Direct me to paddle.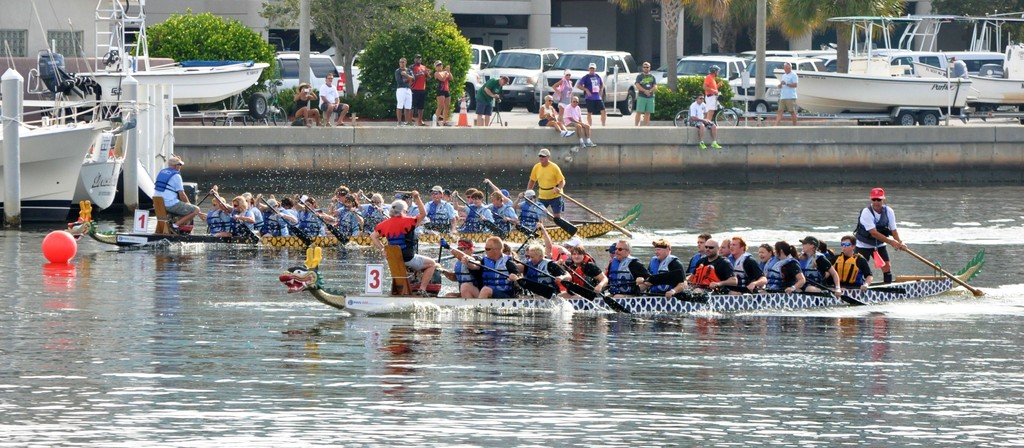
Direction: box=[518, 195, 576, 236].
